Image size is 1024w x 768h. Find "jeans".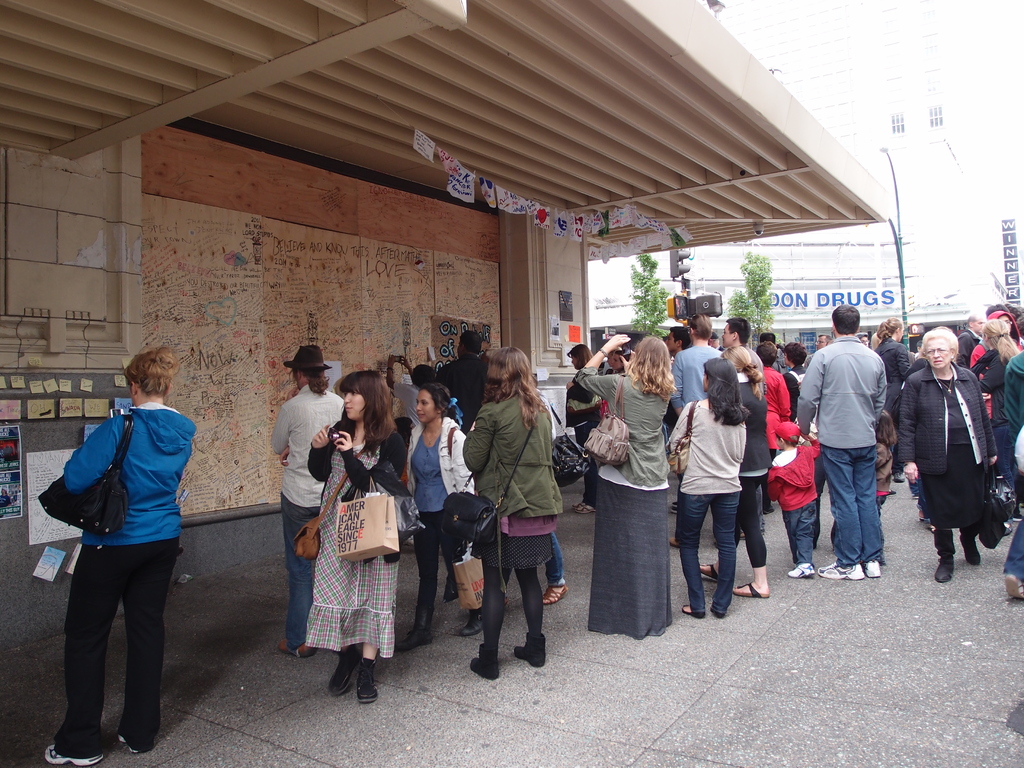
<region>788, 500, 815, 566</region>.
